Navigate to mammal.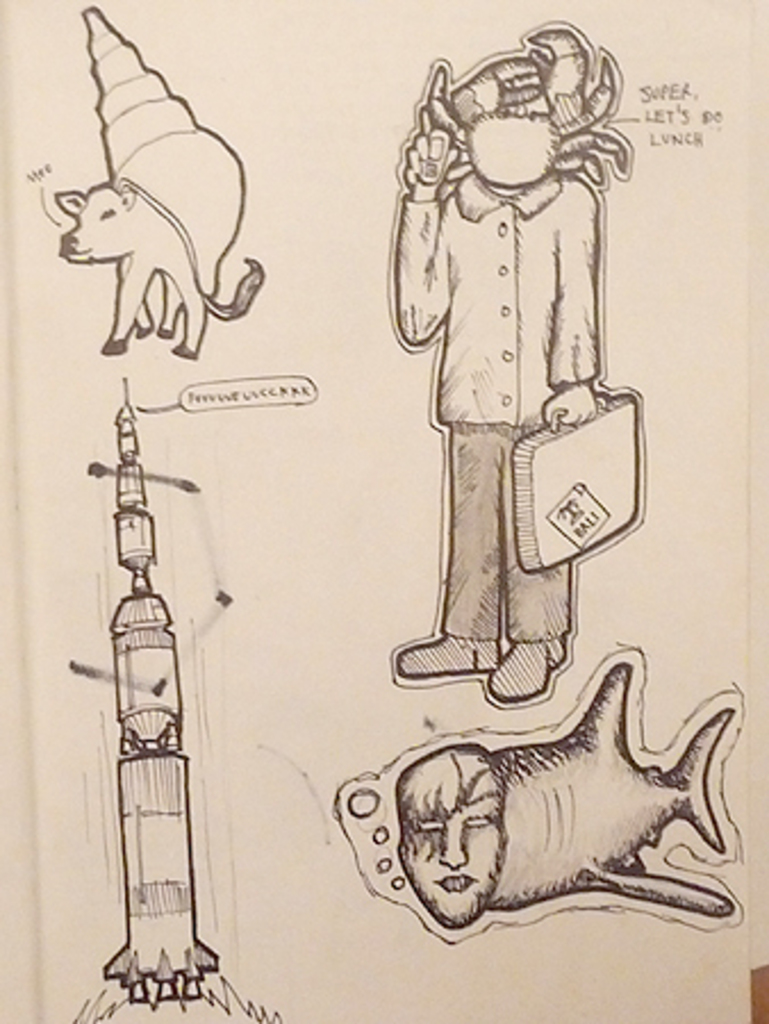
Navigation target: [left=371, top=644, right=735, bottom=947].
